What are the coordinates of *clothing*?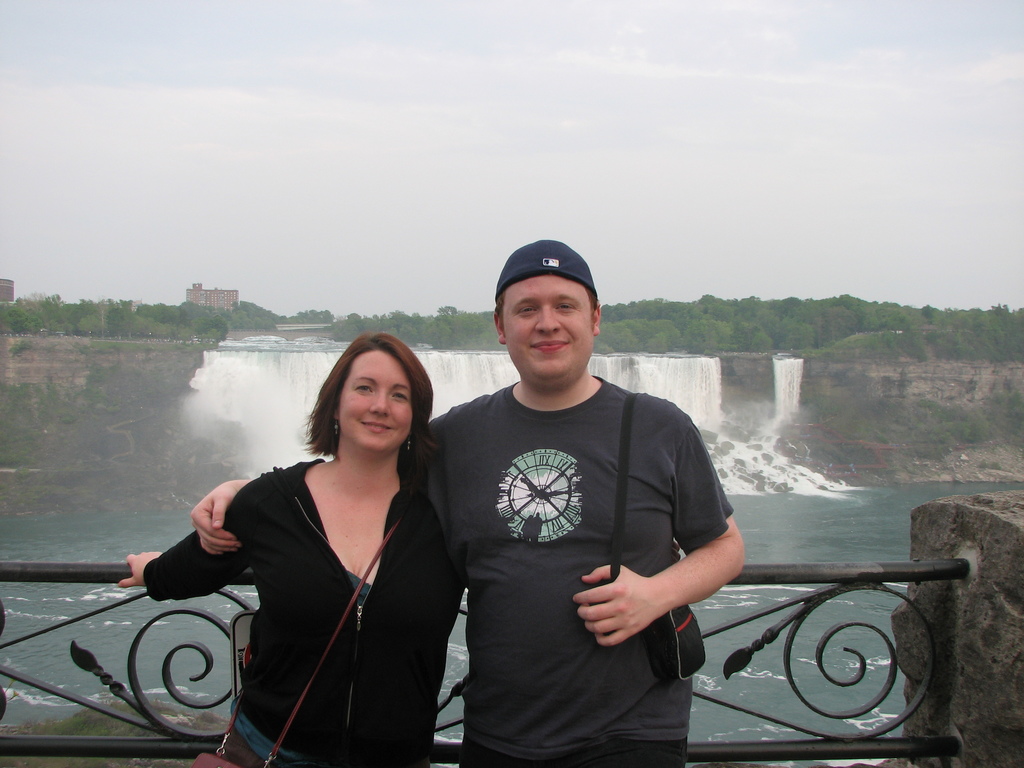
<region>425, 373, 732, 767</region>.
